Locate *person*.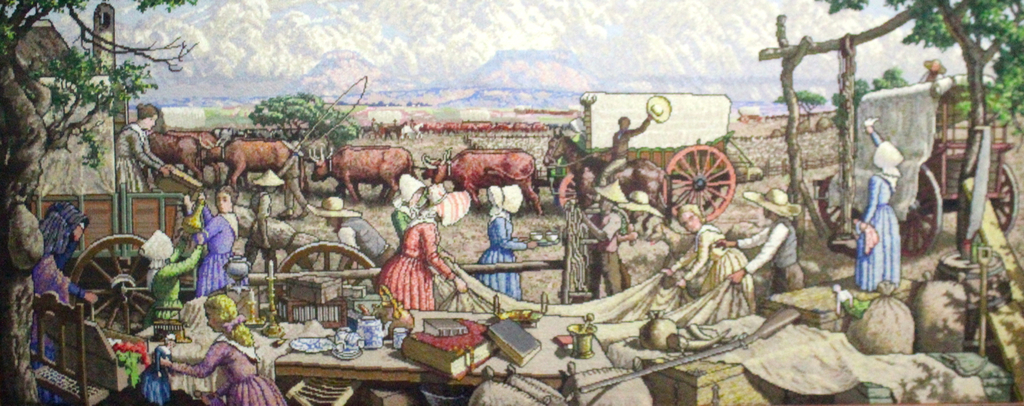
Bounding box: crop(302, 192, 394, 275).
